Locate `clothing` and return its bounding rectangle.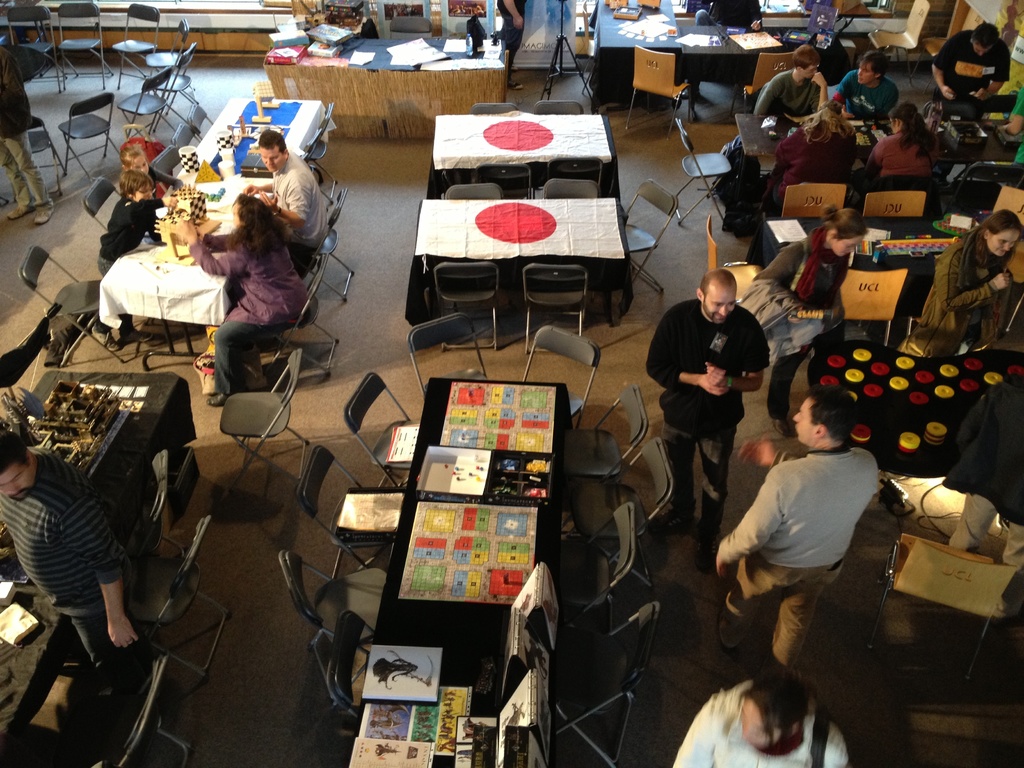
(674, 683, 847, 767).
